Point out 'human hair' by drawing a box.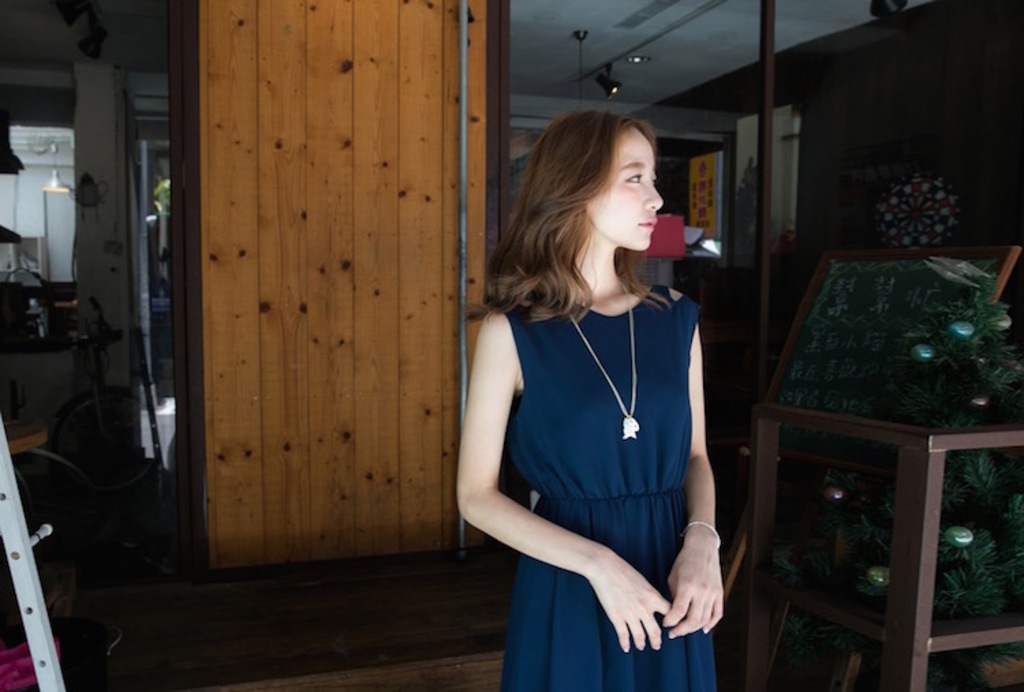
[left=509, top=116, right=680, bottom=322].
